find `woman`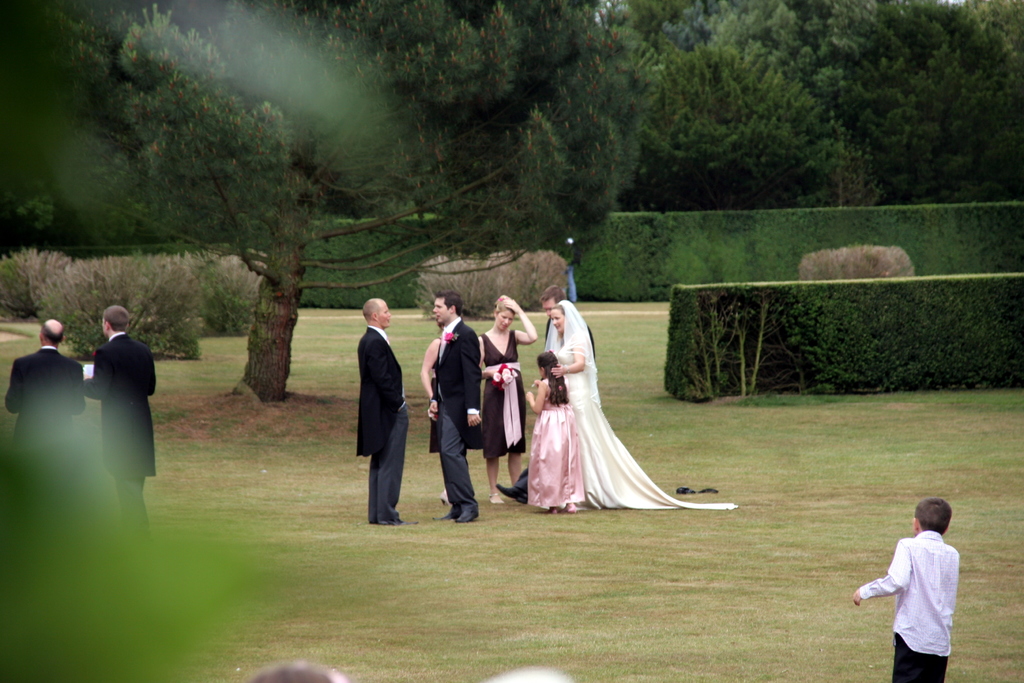
x1=419 y1=322 x2=450 y2=500
